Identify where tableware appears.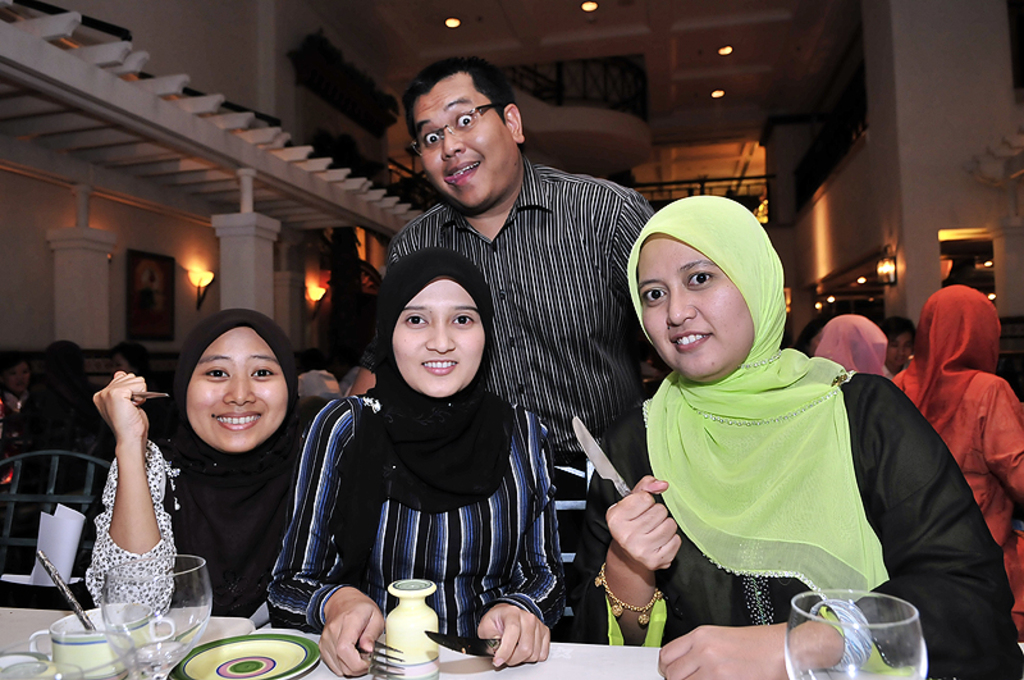
Appears at <bbox>101, 552, 212, 679</bbox>.
